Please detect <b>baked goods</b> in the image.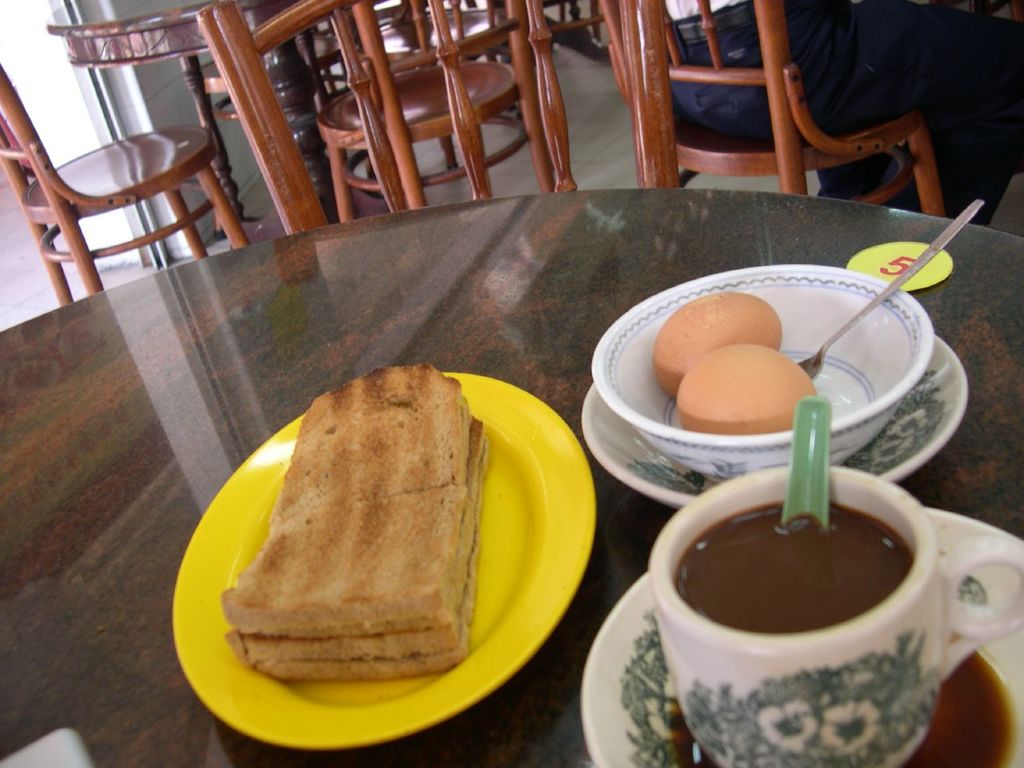
<box>222,362,462,638</box>.
